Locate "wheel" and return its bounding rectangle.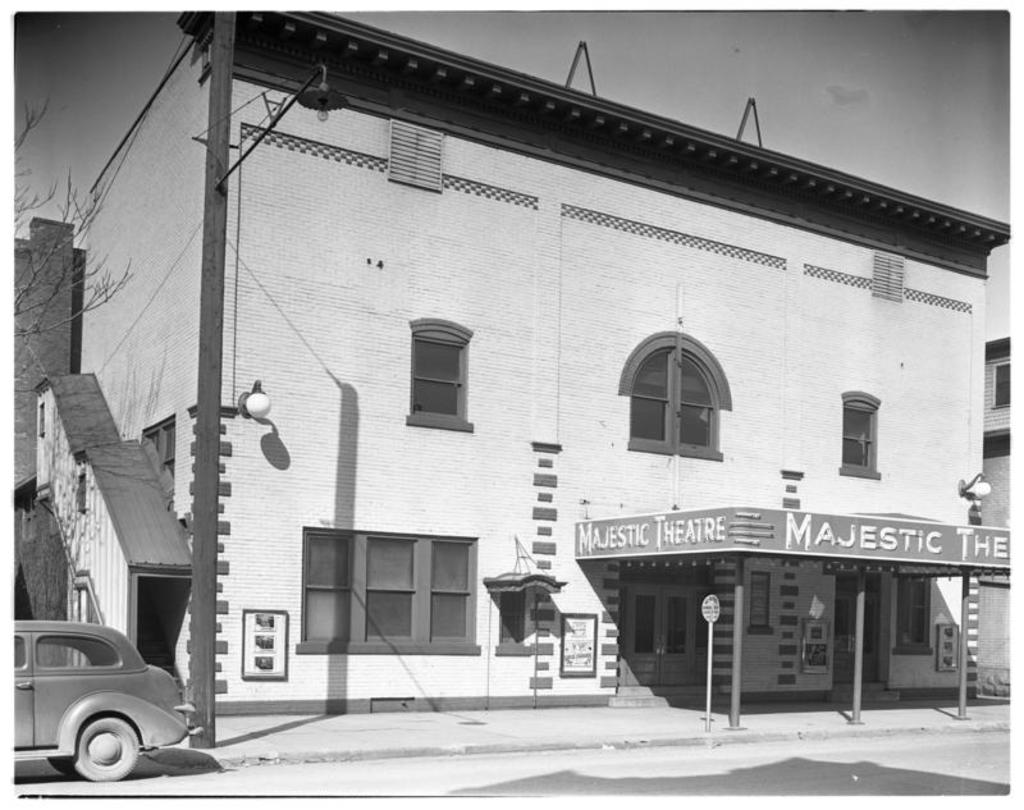
bbox(45, 755, 83, 775).
